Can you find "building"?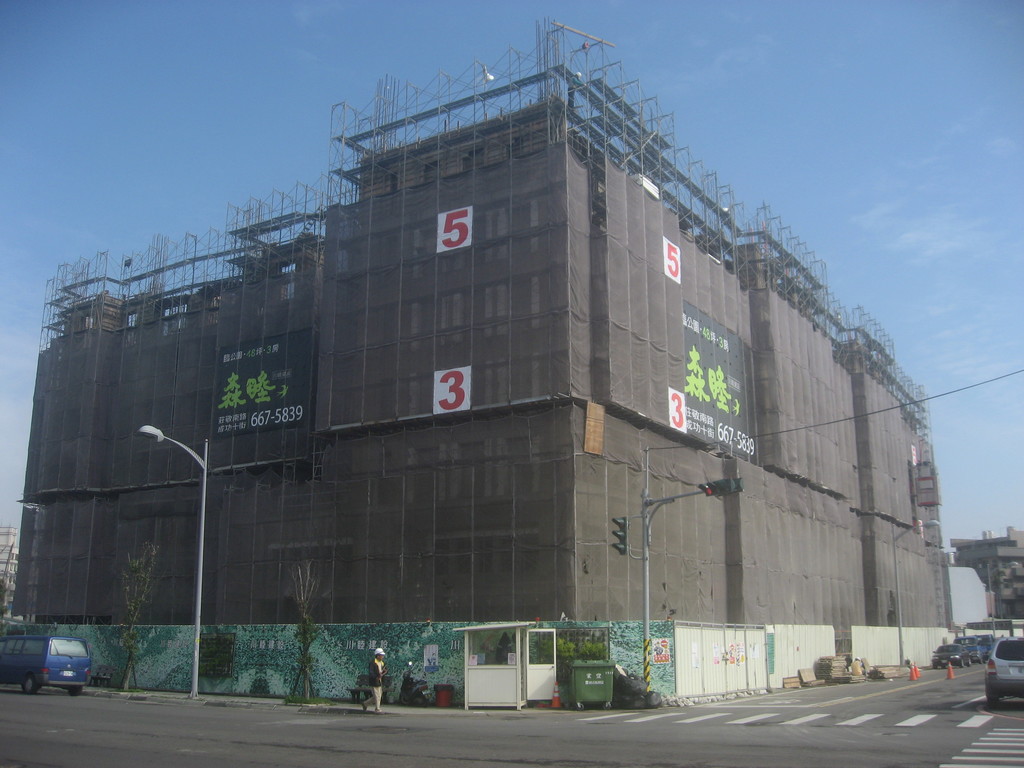
Yes, bounding box: <region>1, 11, 957, 708</region>.
